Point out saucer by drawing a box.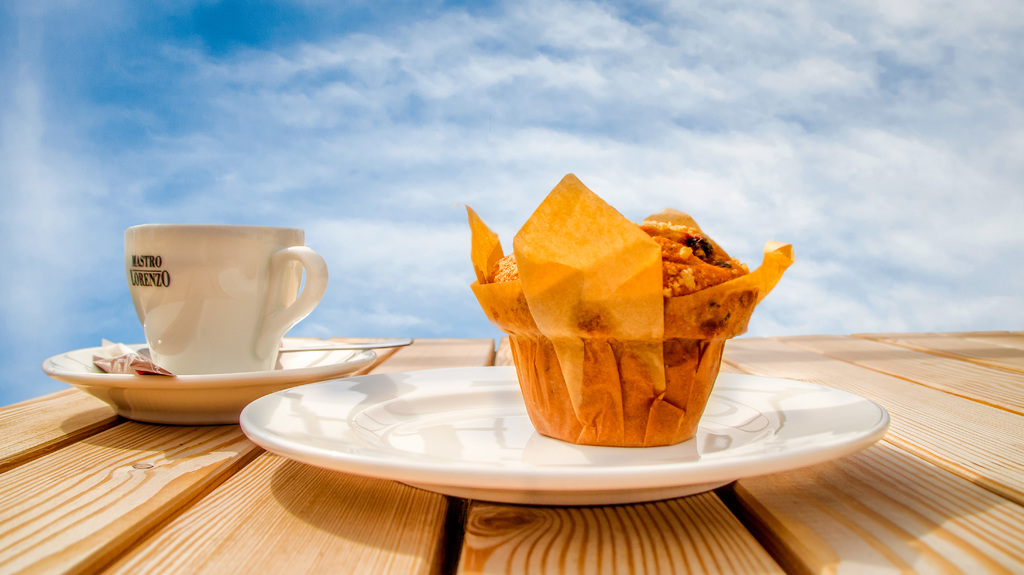
<box>39,341,378,423</box>.
